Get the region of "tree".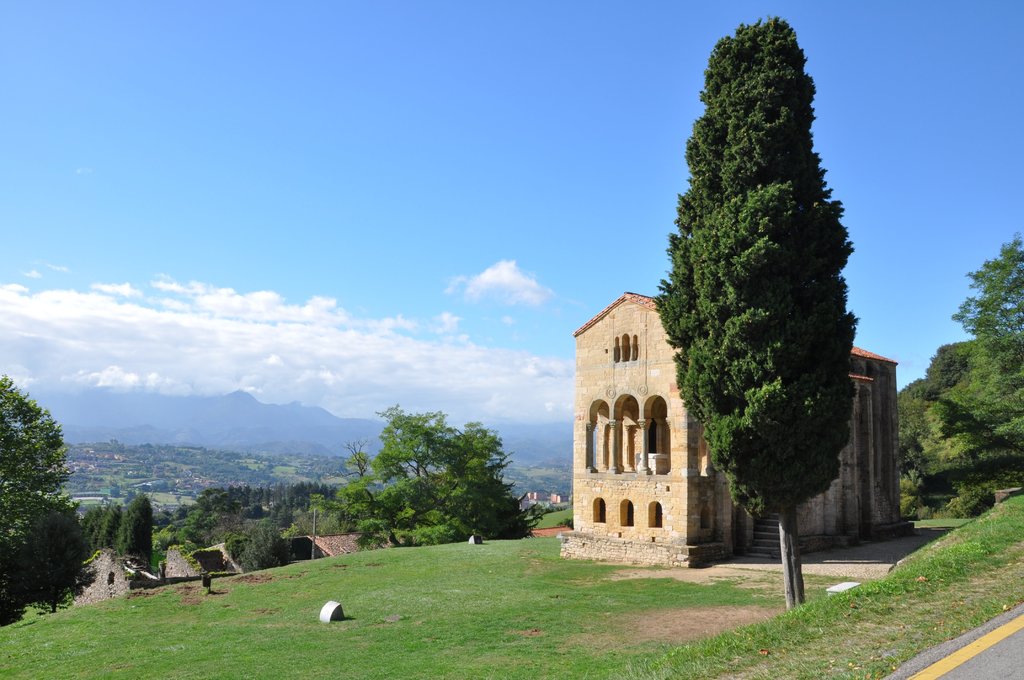
<bbox>314, 401, 544, 551</bbox>.
